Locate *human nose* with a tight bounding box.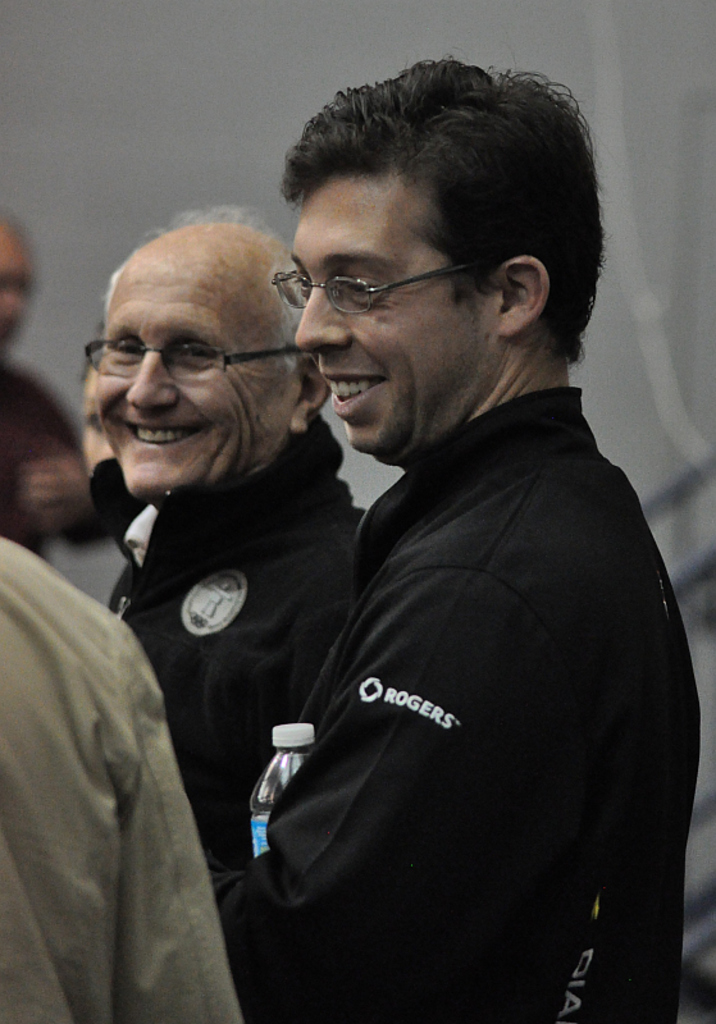
127:338:179:406.
